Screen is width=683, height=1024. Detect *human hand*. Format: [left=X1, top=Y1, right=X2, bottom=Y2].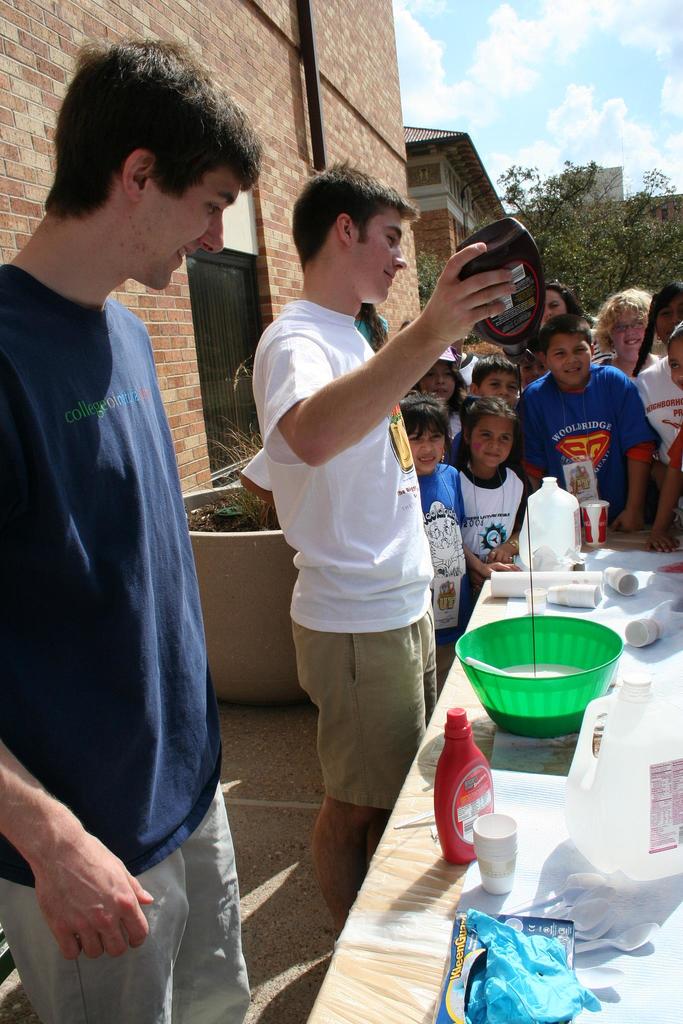
[left=25, top=787, right=155, bottom=977].
